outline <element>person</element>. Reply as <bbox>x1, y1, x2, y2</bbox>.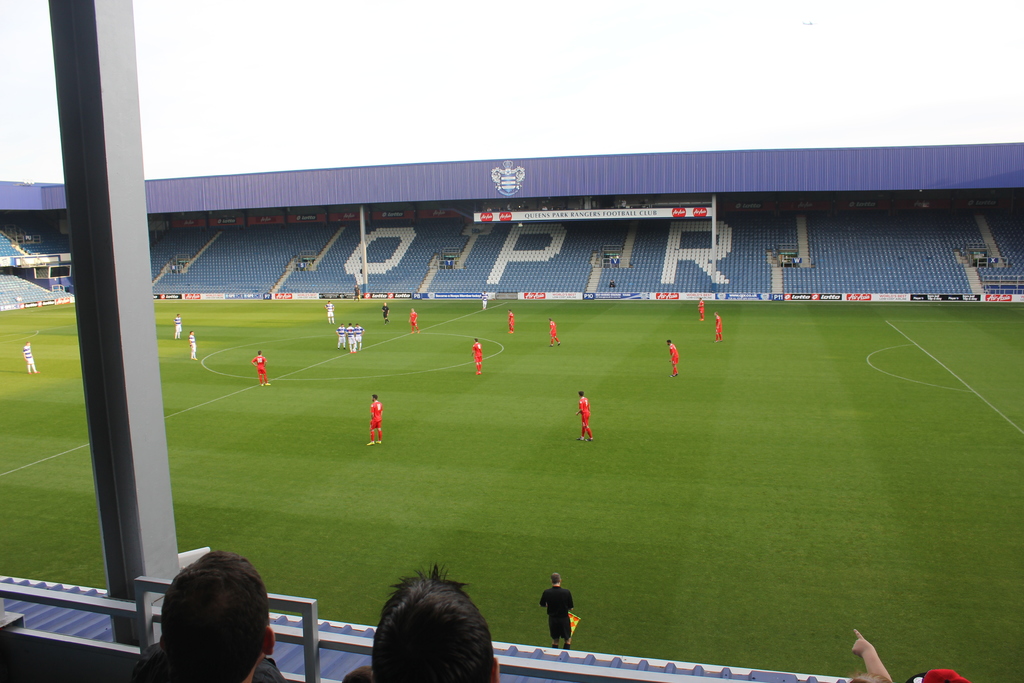
<bbox>547, 317, 561, 349</bbox>.
